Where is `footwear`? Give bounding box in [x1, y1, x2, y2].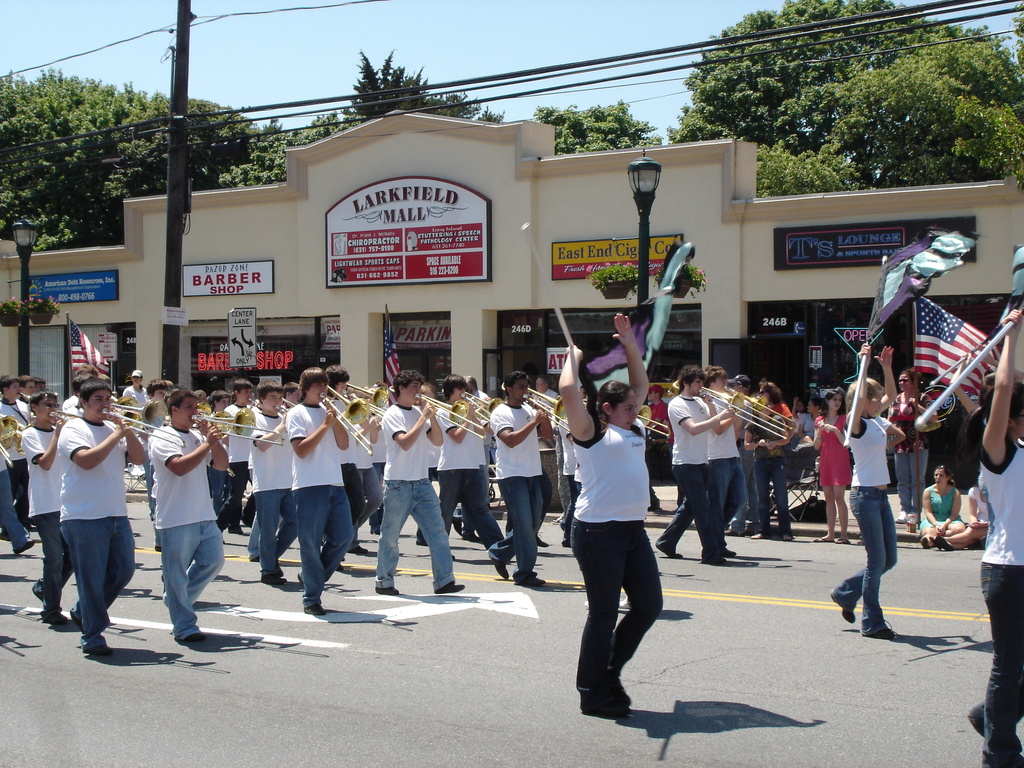
[271, 568, 275, 577].
